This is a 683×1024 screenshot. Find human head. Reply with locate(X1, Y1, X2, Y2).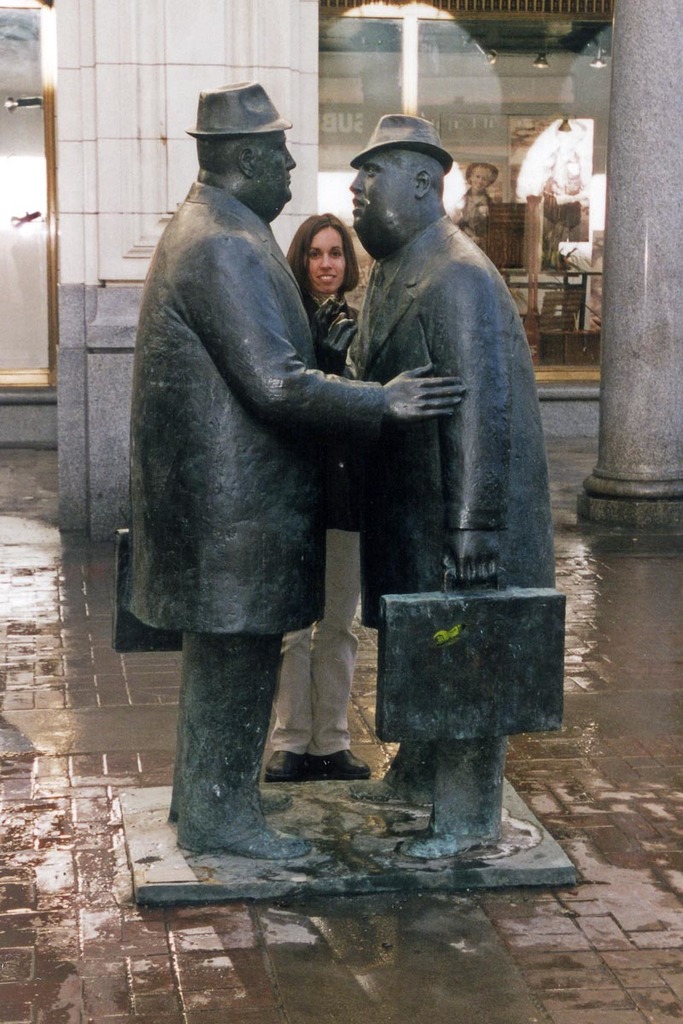
locate(460, 161, 499, 196).
